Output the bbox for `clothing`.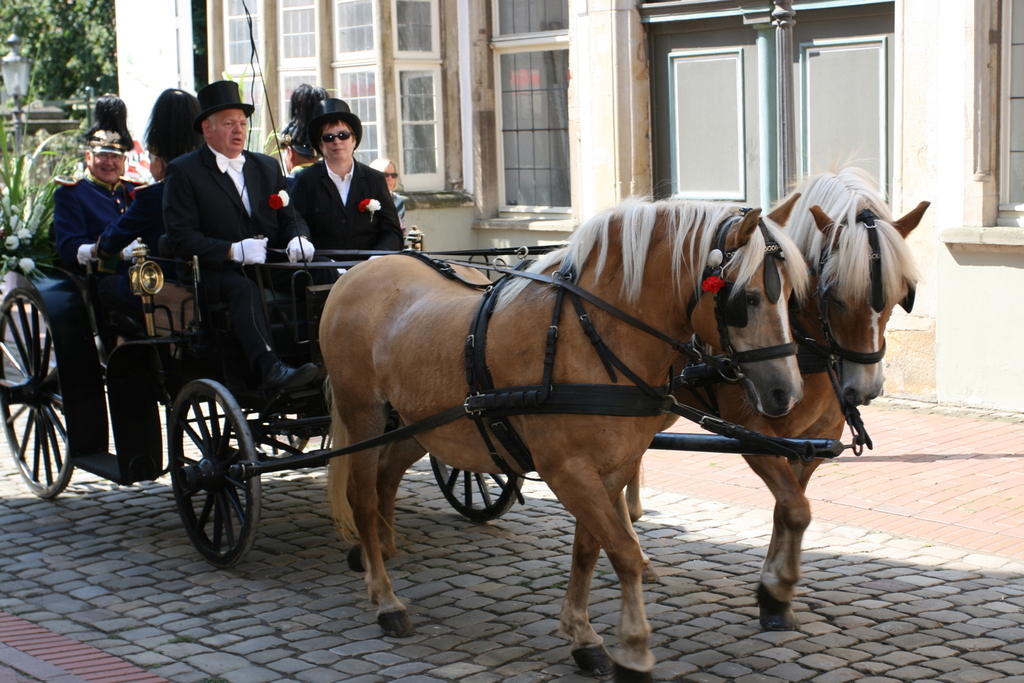
<bbox>165, 138, 310, 377</bbox>.
